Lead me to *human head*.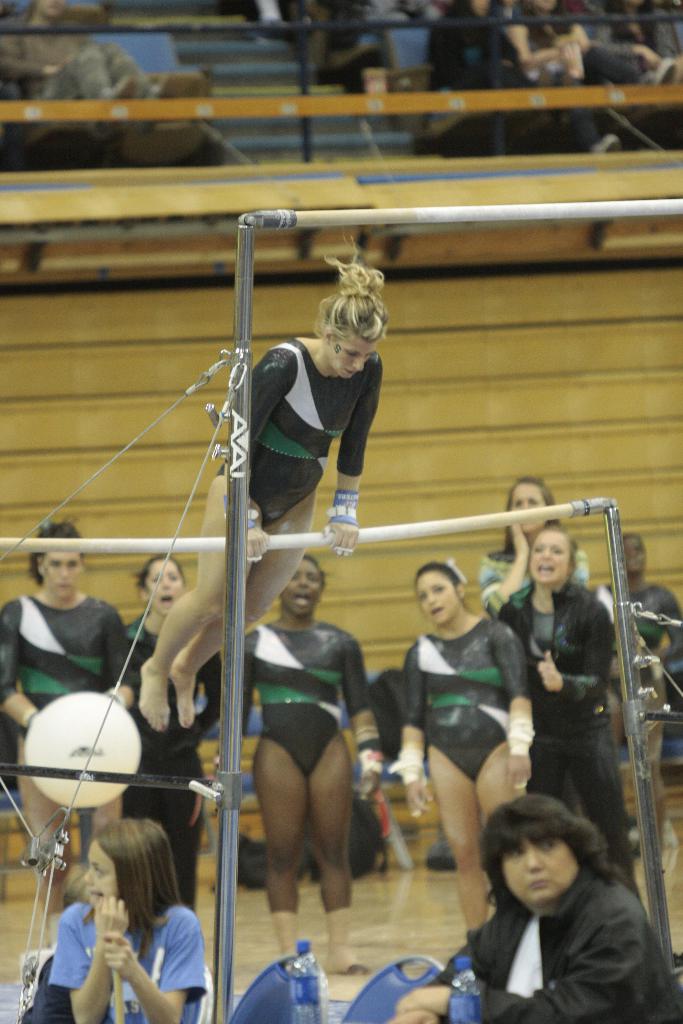
Lead to x1=22, y1=518, x2=85, y2=602.
